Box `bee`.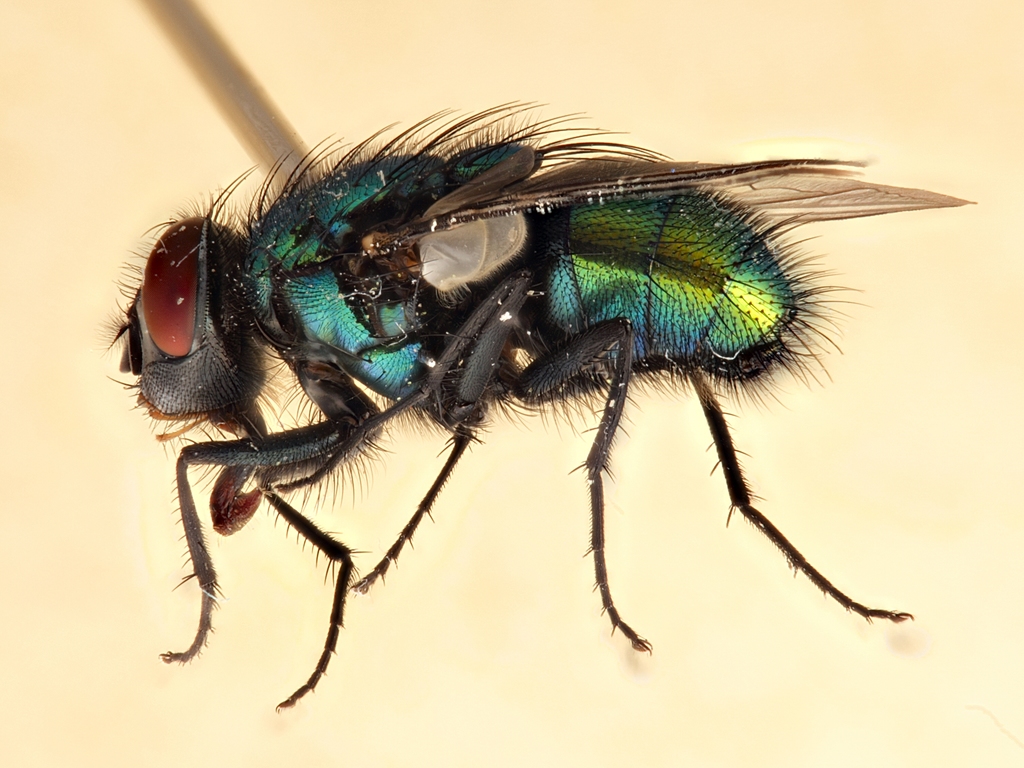
(124, 136, 948, 723).
